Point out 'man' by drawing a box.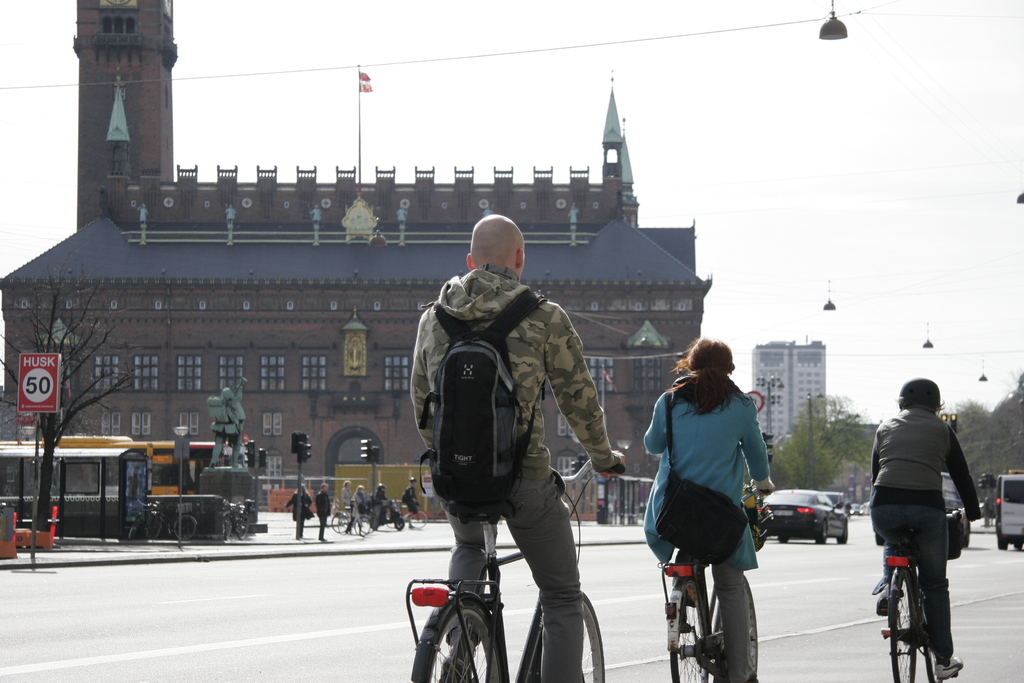
BBox(207, 379, 244, 466).
